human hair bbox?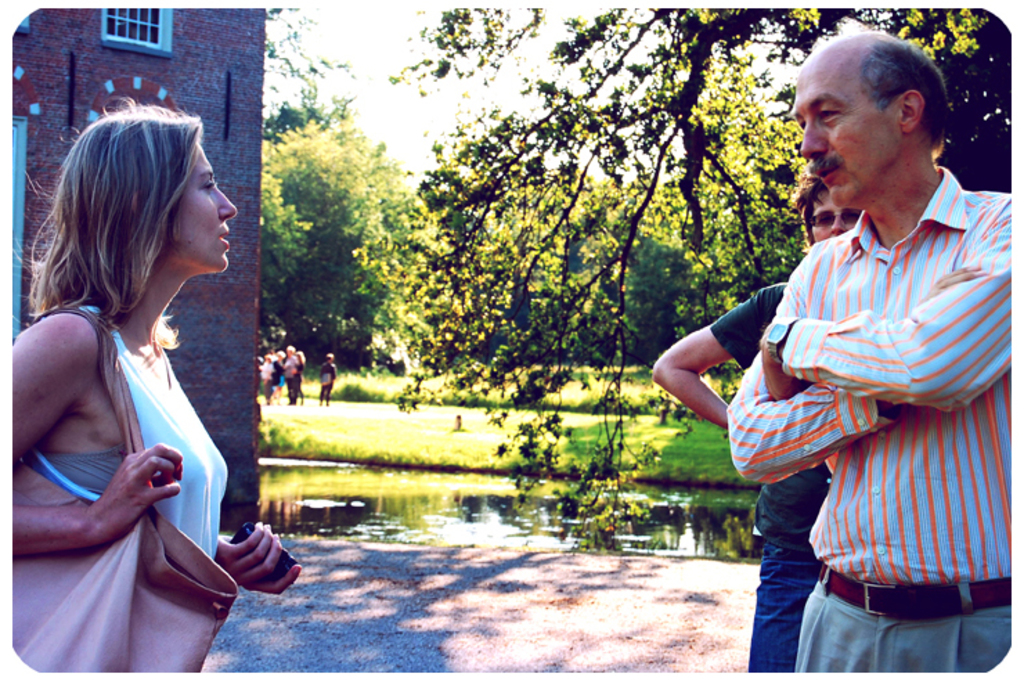
[left=859, top=35, right=955, bottom=162]
